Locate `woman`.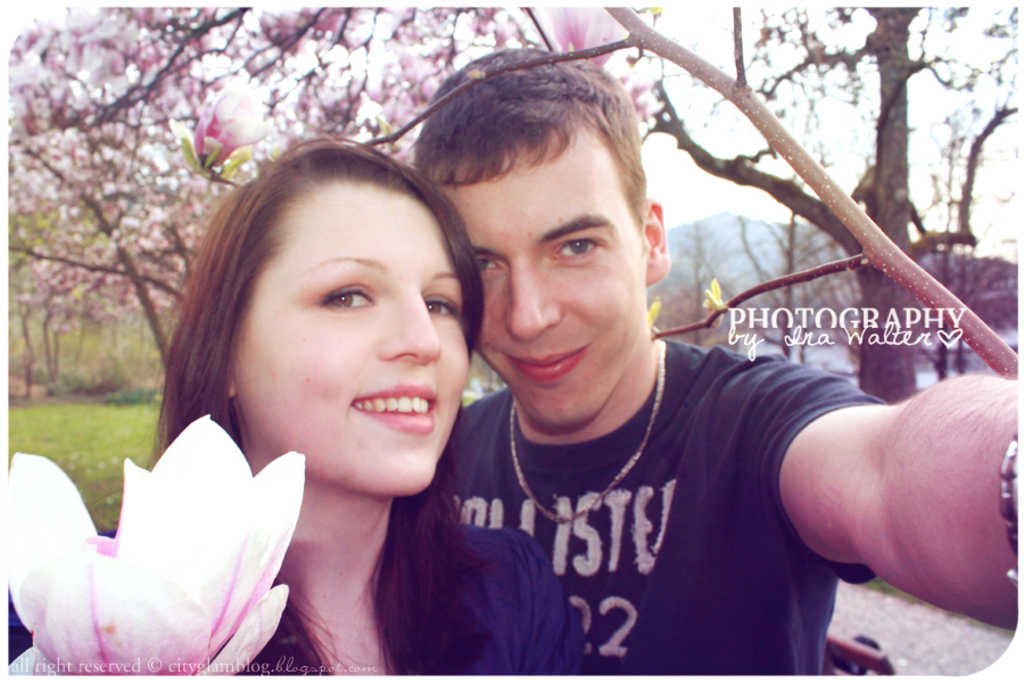
Bounding box: (left=52, top=126, right=530, bottom=682).
